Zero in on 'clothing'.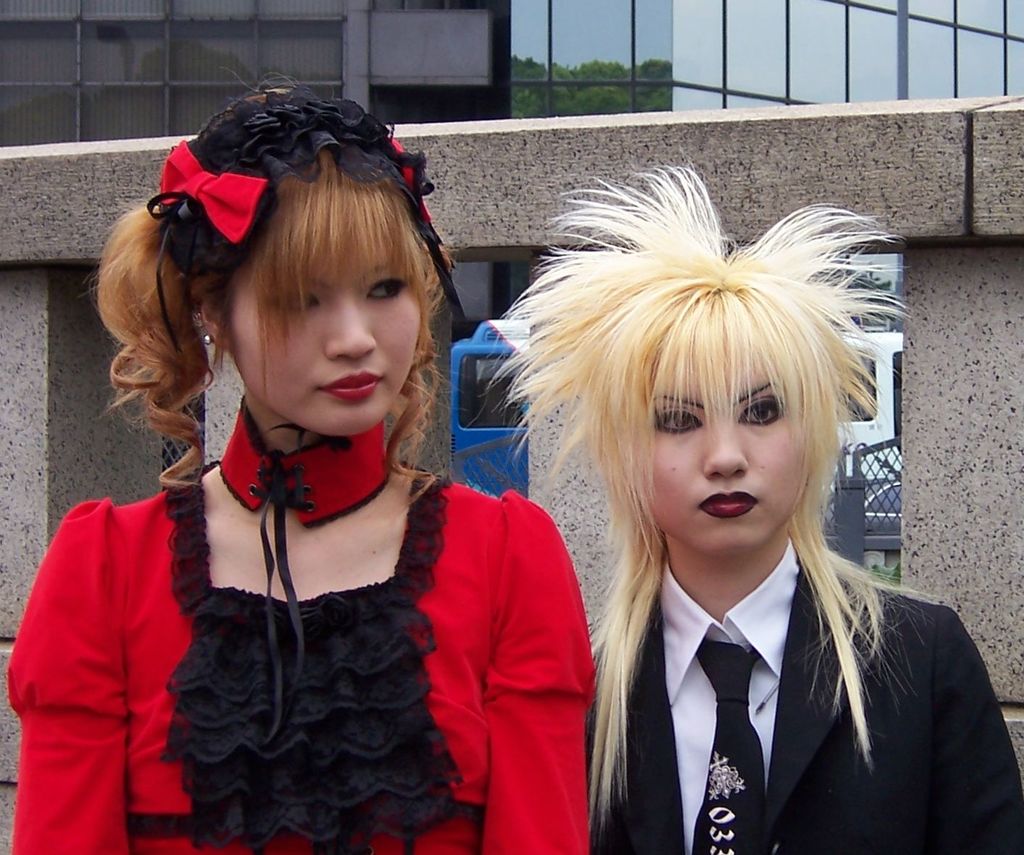
Zeroed in: select_region(592, 528, 1023, 854).
